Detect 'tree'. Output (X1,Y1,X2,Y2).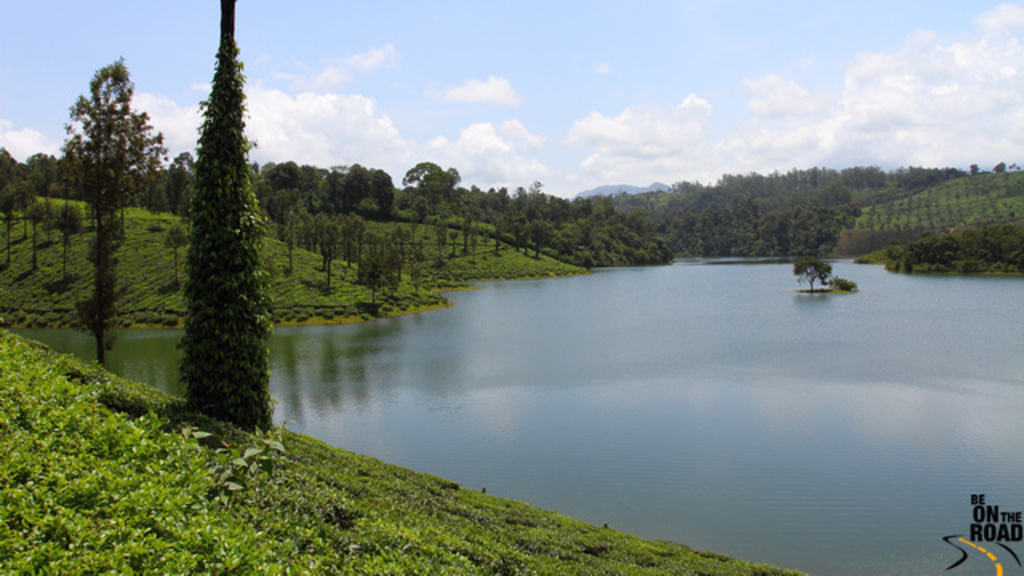
(46,51,150,354).
